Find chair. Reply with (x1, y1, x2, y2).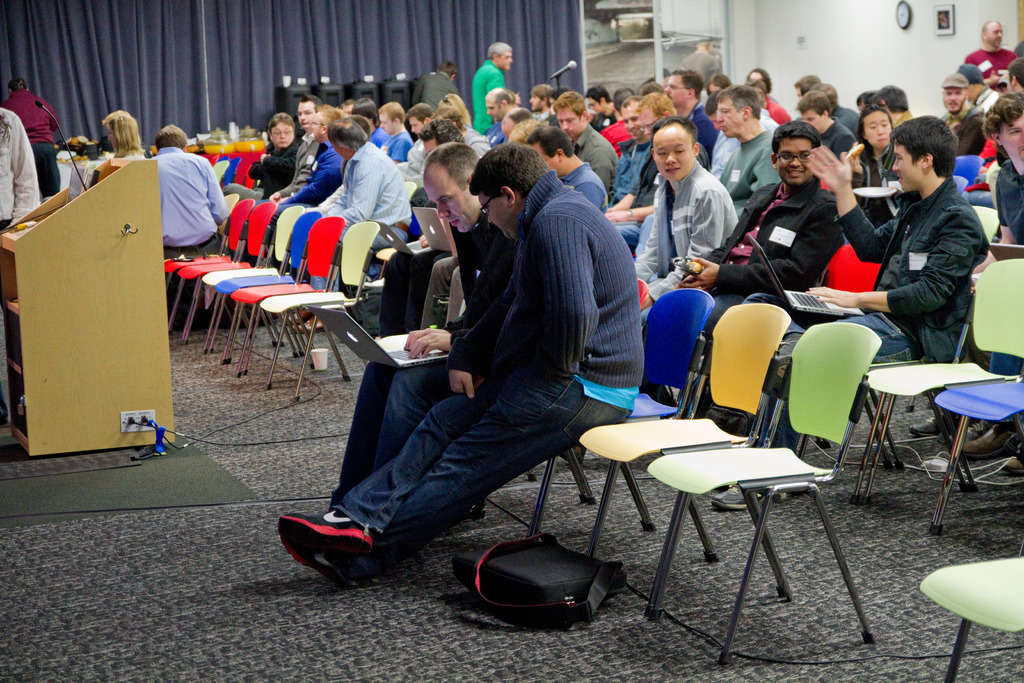
(955, 173, 967, 197).
